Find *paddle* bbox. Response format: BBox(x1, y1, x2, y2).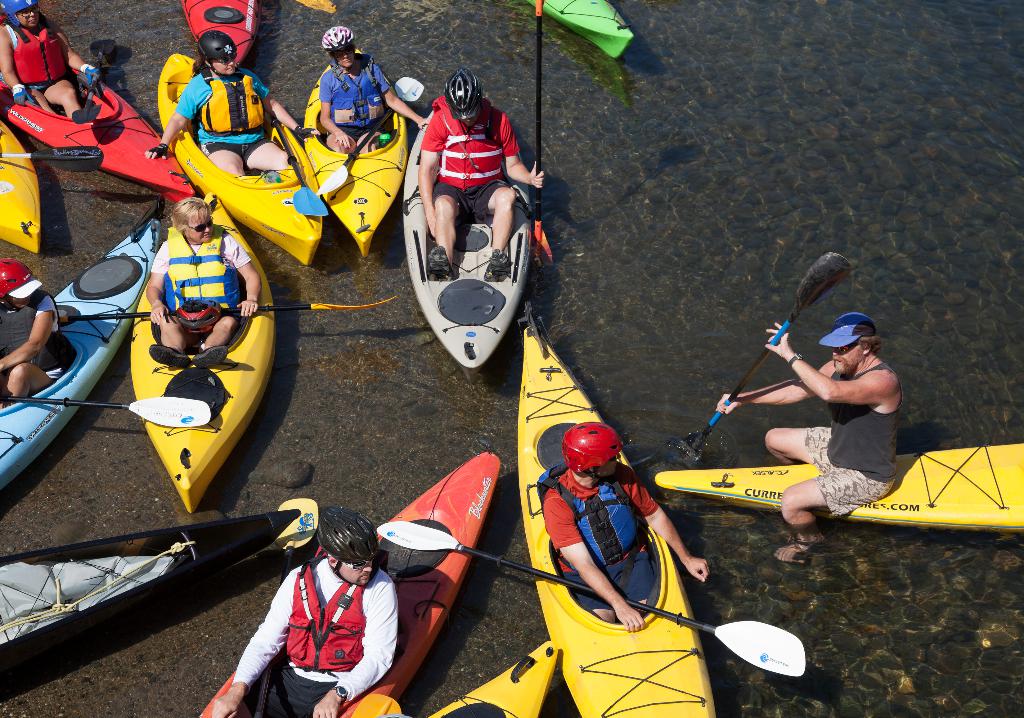
BBox(378, 519, 805, 676).
